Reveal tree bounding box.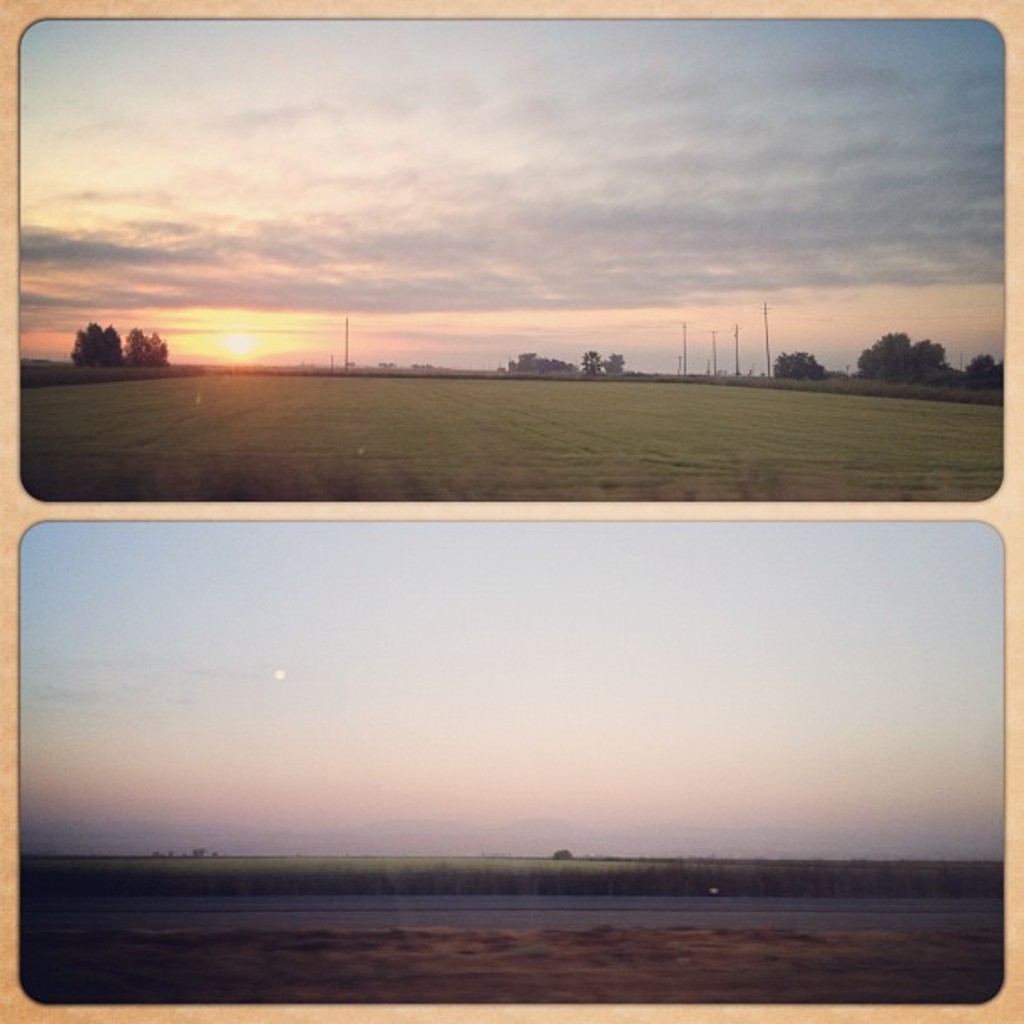
Revealed: crop(74, 320, 127, 371).
